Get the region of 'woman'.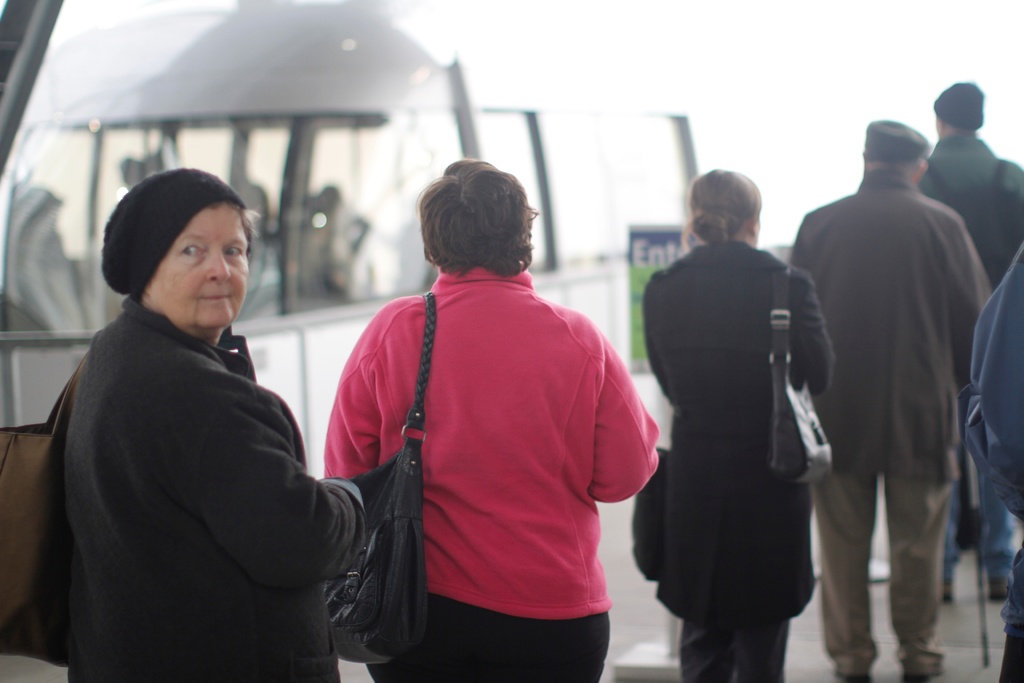
box=[645, 146, 838, 681].
